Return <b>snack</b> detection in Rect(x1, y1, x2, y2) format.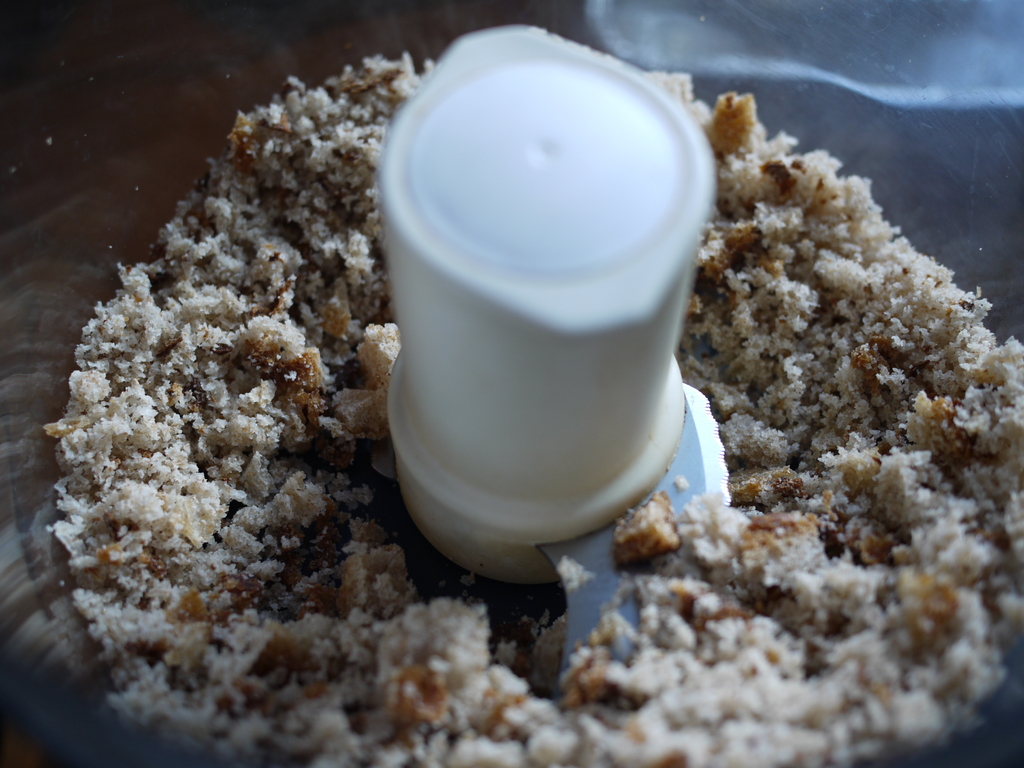
Rect(35, 17, 1023, 767).
